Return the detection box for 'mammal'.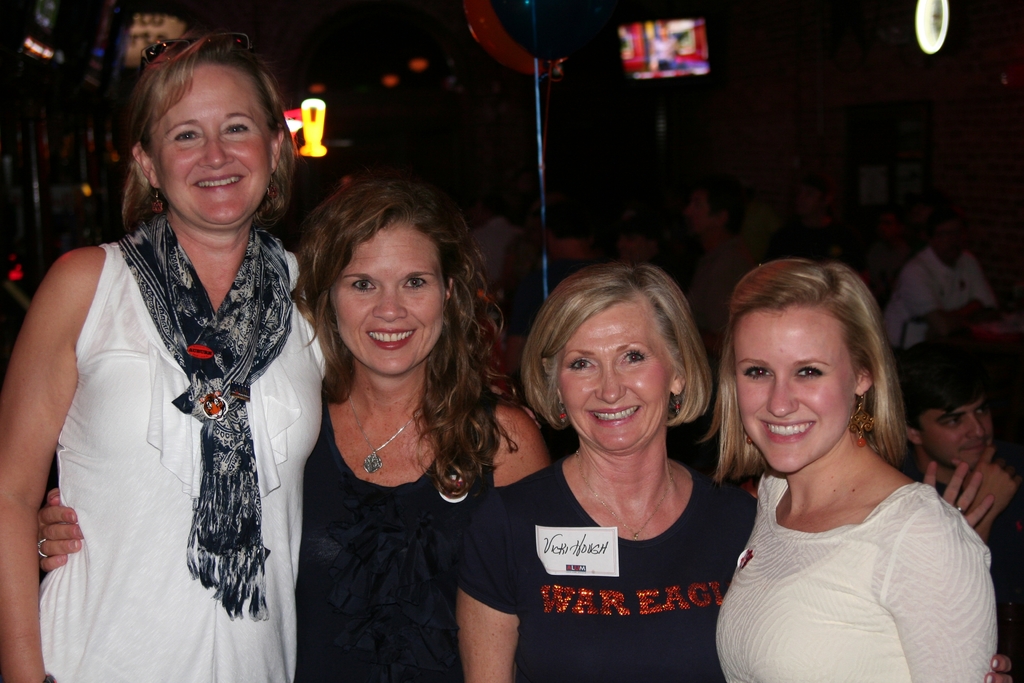
472:195:522:308.
